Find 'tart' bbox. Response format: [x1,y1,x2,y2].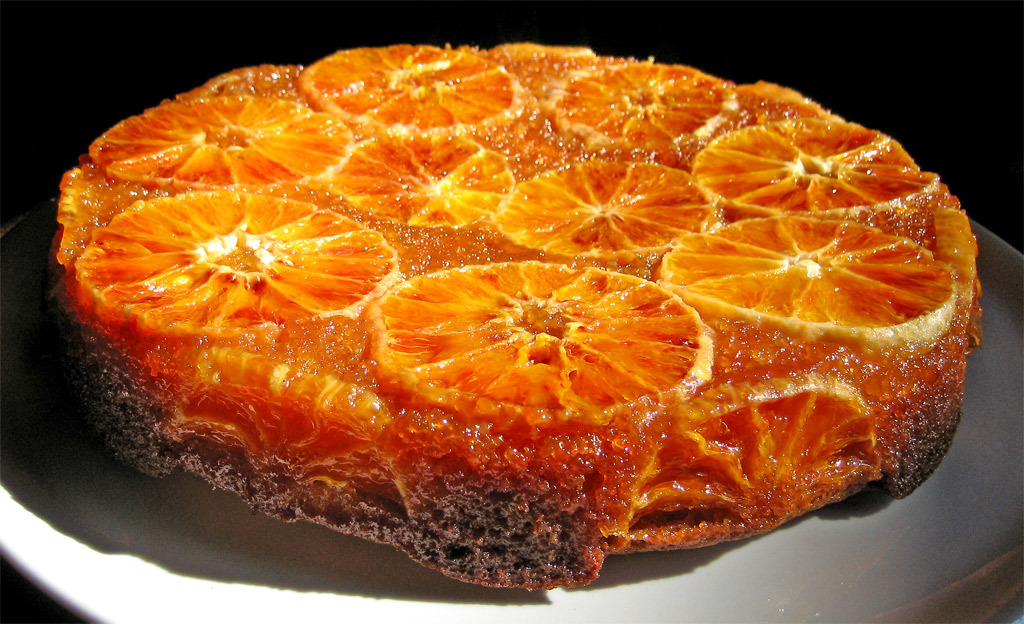
[55,44,986,588].
